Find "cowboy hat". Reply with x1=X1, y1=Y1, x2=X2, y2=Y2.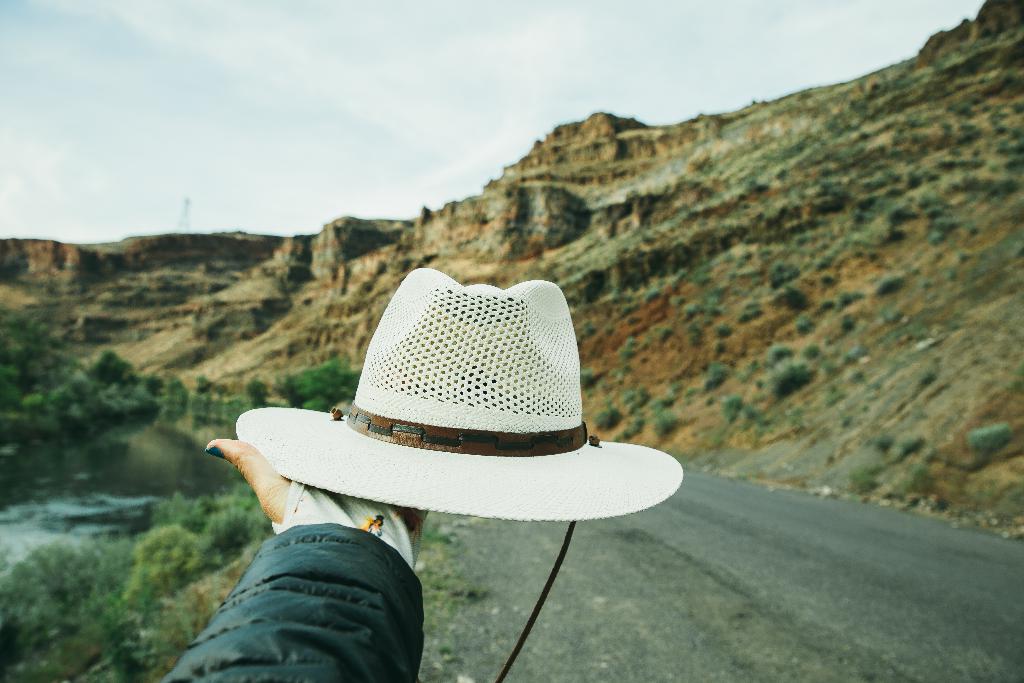
x1=242, y1=259, x2=646, y2=539.
